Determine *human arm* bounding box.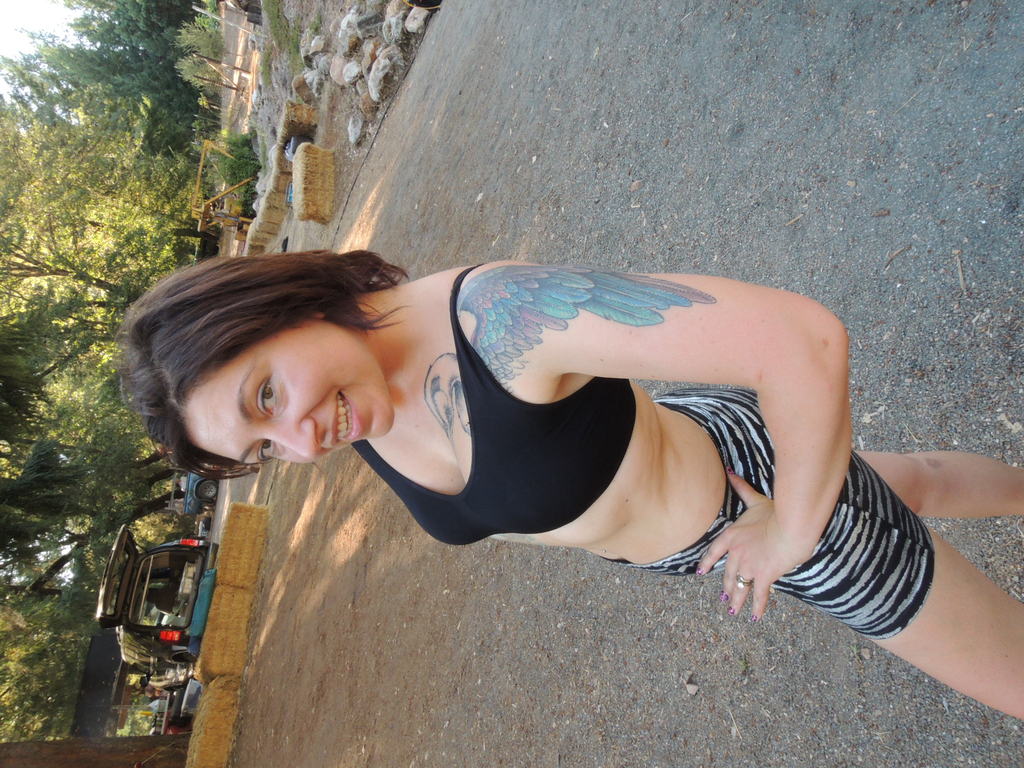
Determined: box(466, 265, 883, 669).
